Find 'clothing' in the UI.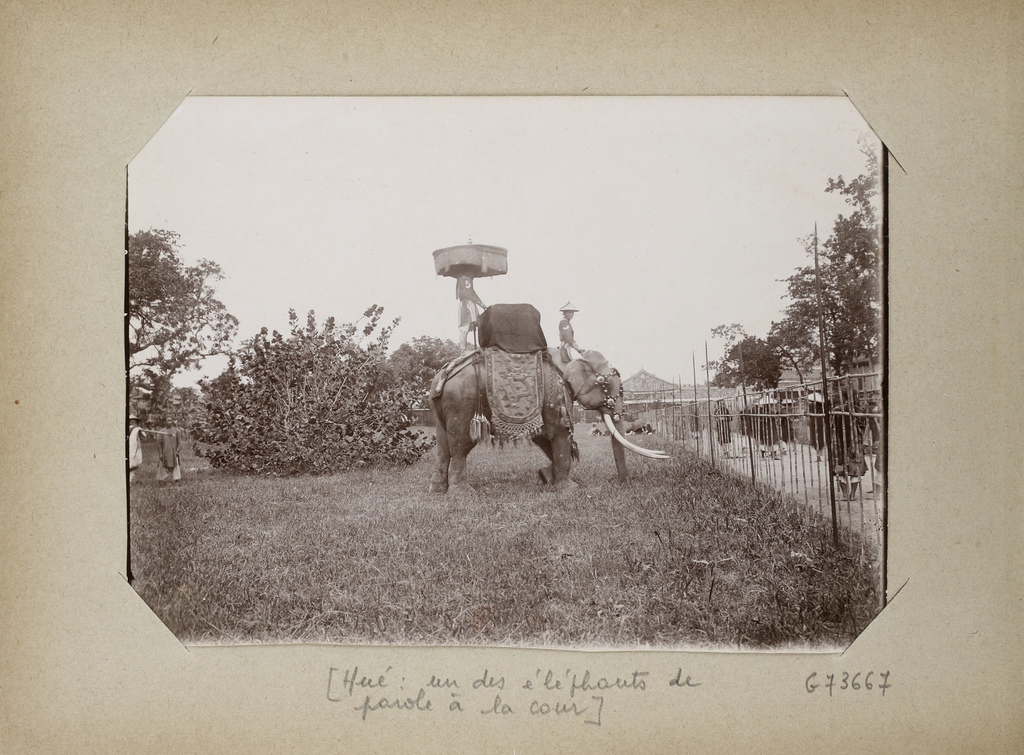
UI element at 775:413:794:440.
